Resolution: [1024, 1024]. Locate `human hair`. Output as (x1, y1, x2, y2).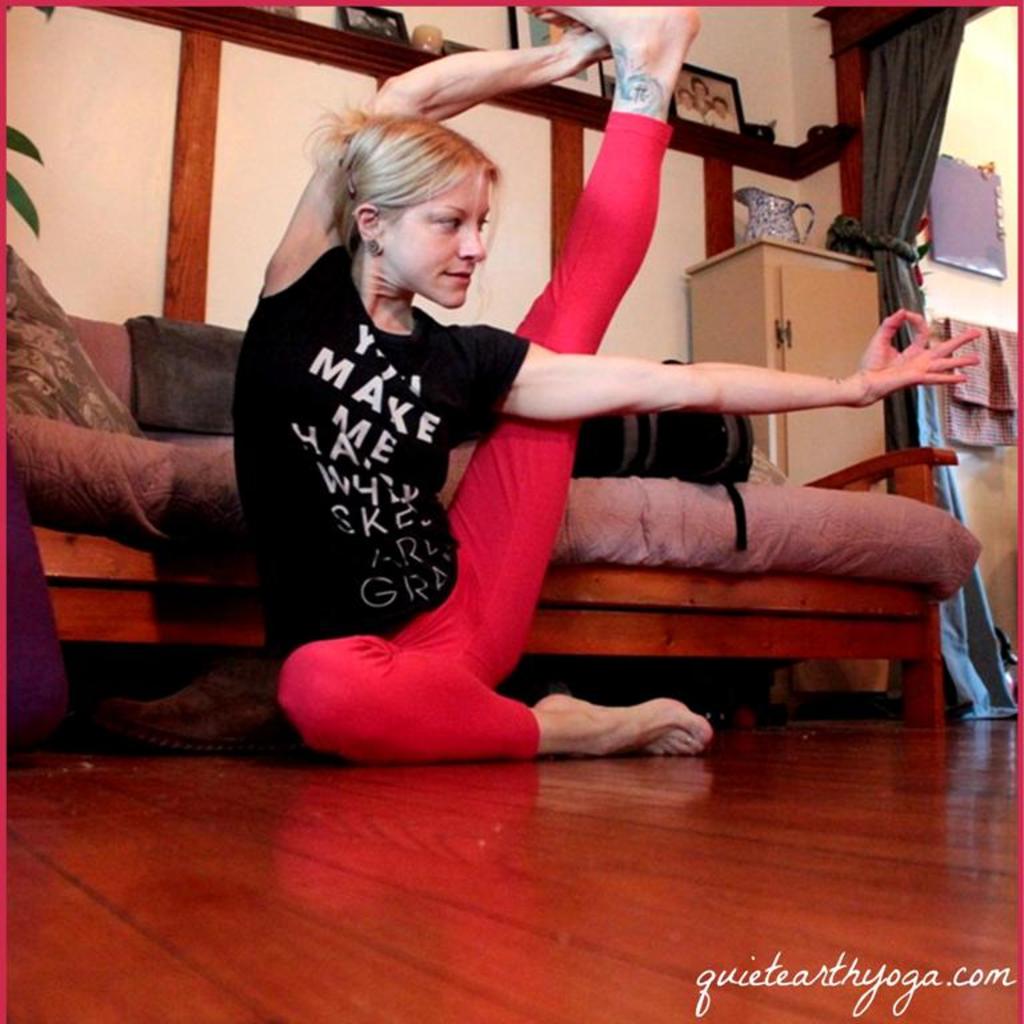
(688, 72, 705, 95).
